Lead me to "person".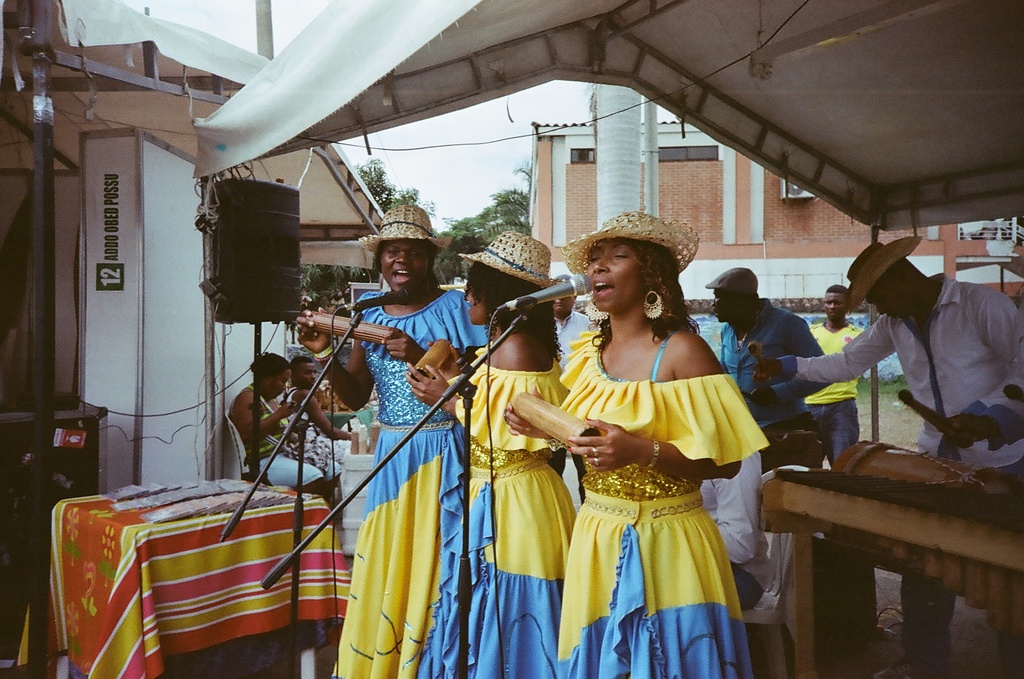
Lead to region(402, 229, 567, 678).
